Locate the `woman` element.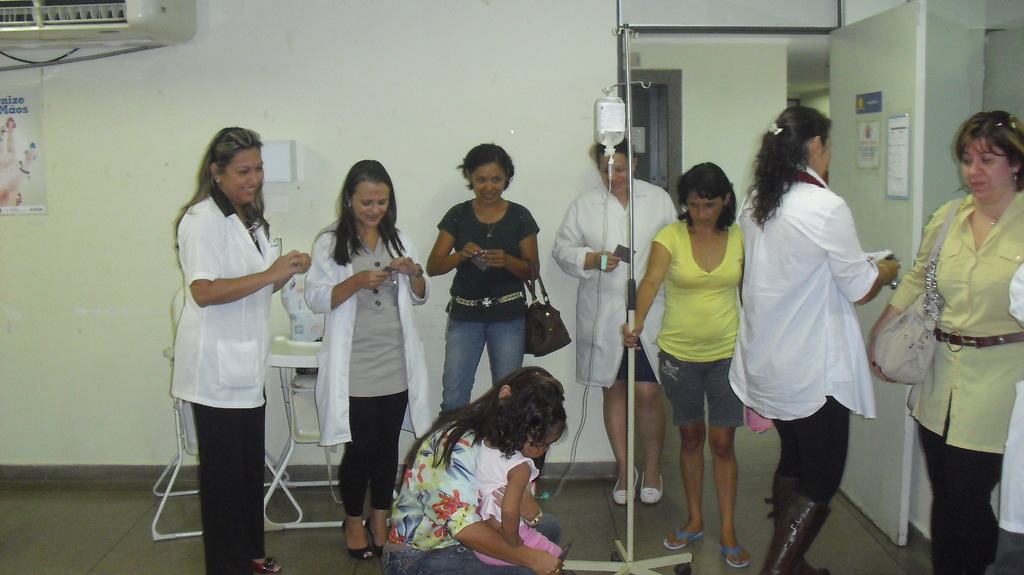
Element bbox: [left=426, top=142, right=539, bottom=478].
